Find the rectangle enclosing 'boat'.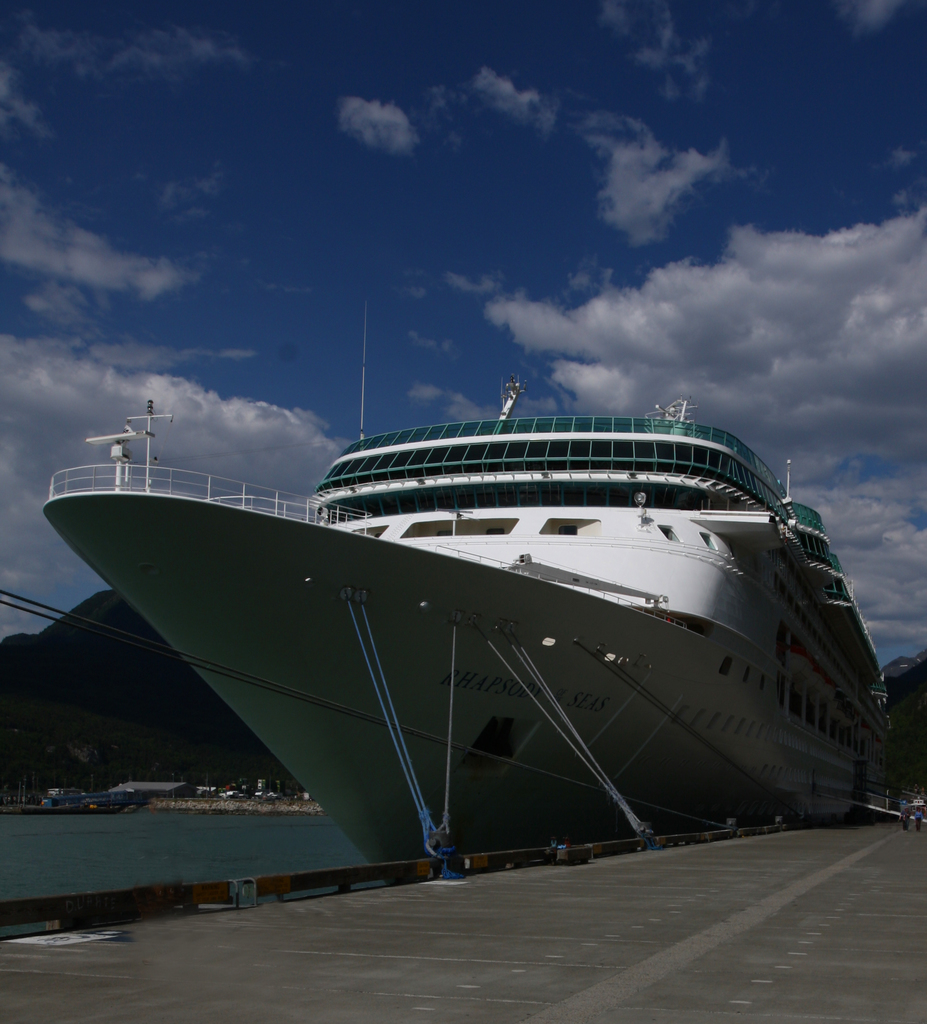
<region>12, 367, 924, 909</region>.
